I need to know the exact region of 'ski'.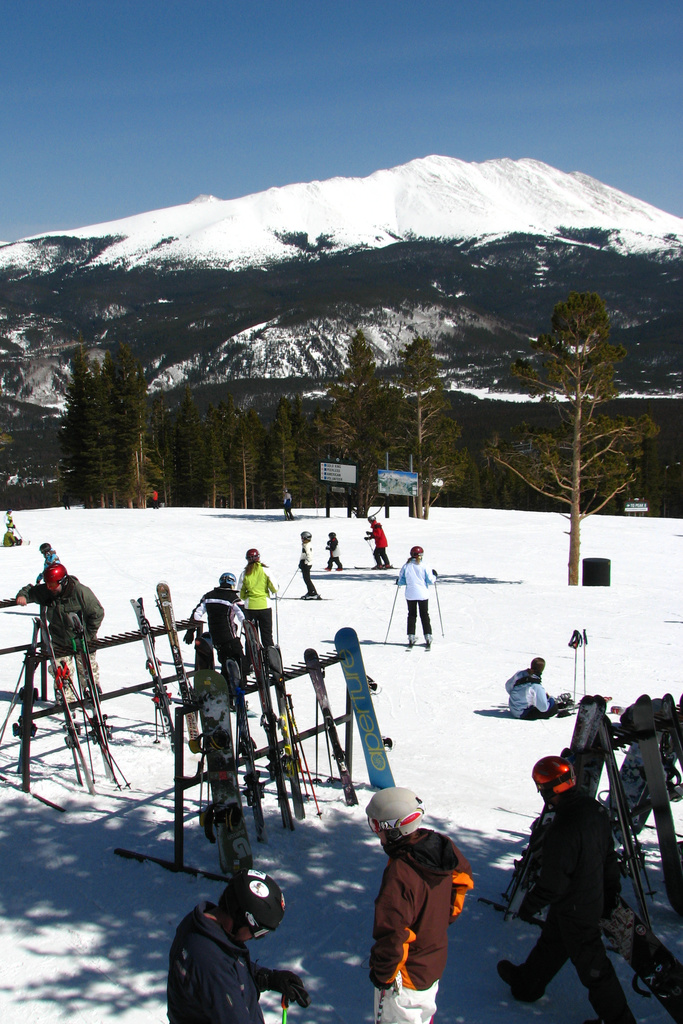
Region: 198/669/261/882.
